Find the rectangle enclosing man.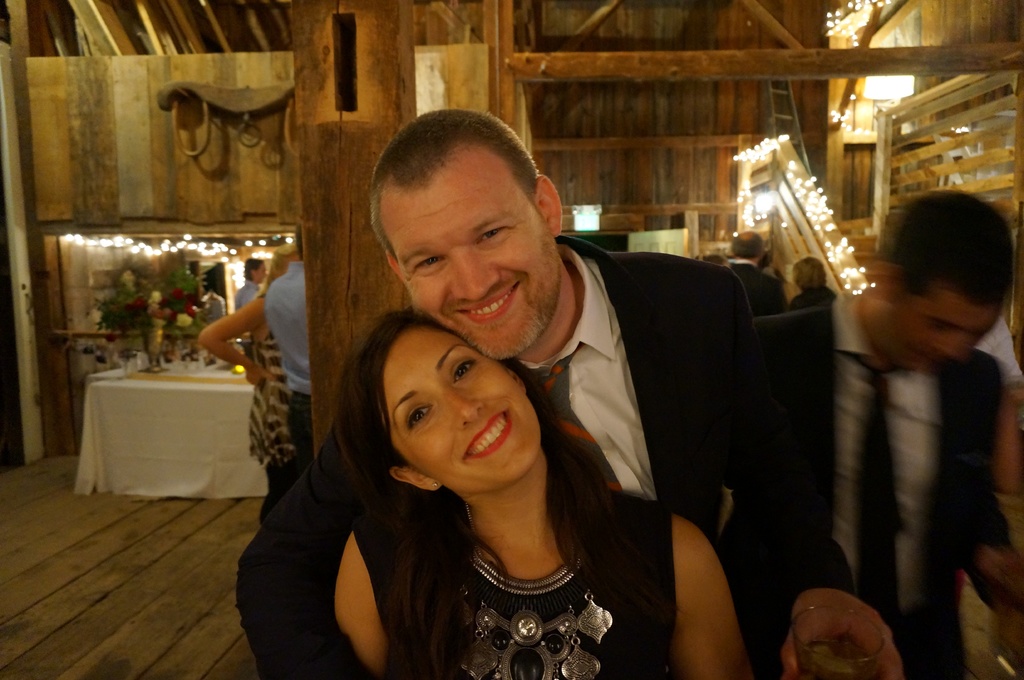
box=[237, 109, 770, 679].
